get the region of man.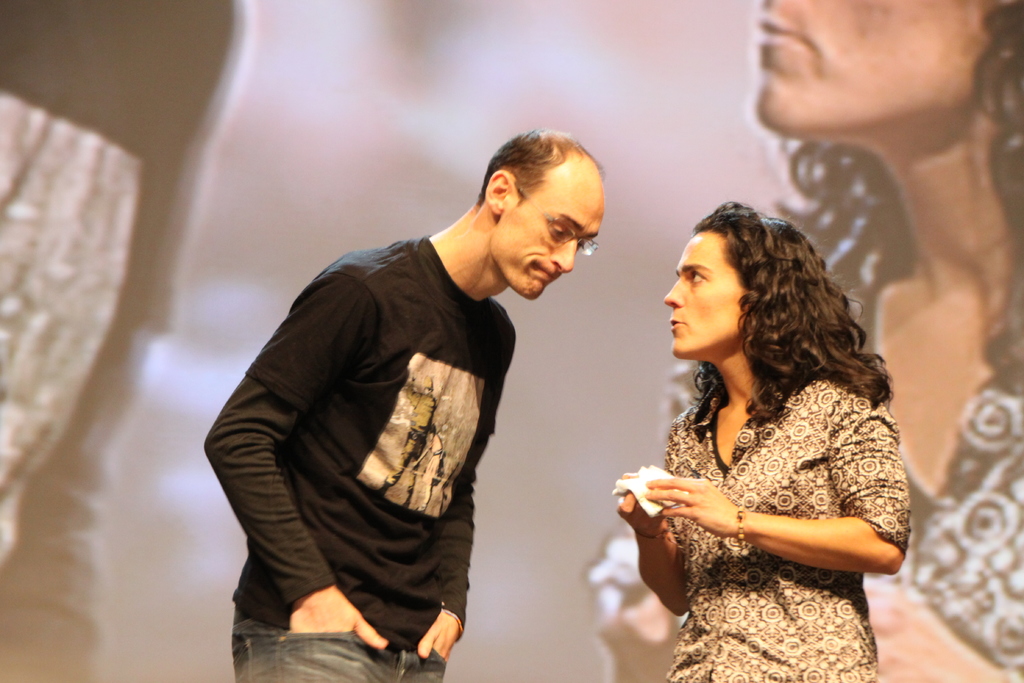
x1=218 y1=113 x2=618 y2=680.
